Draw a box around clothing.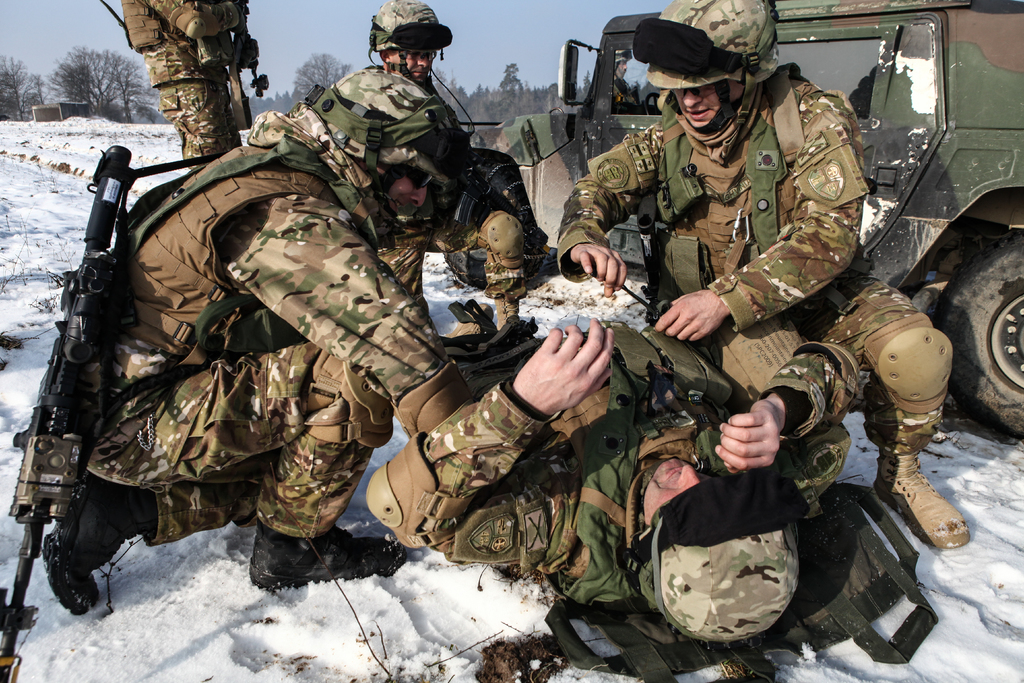
(121,0,243,174).
